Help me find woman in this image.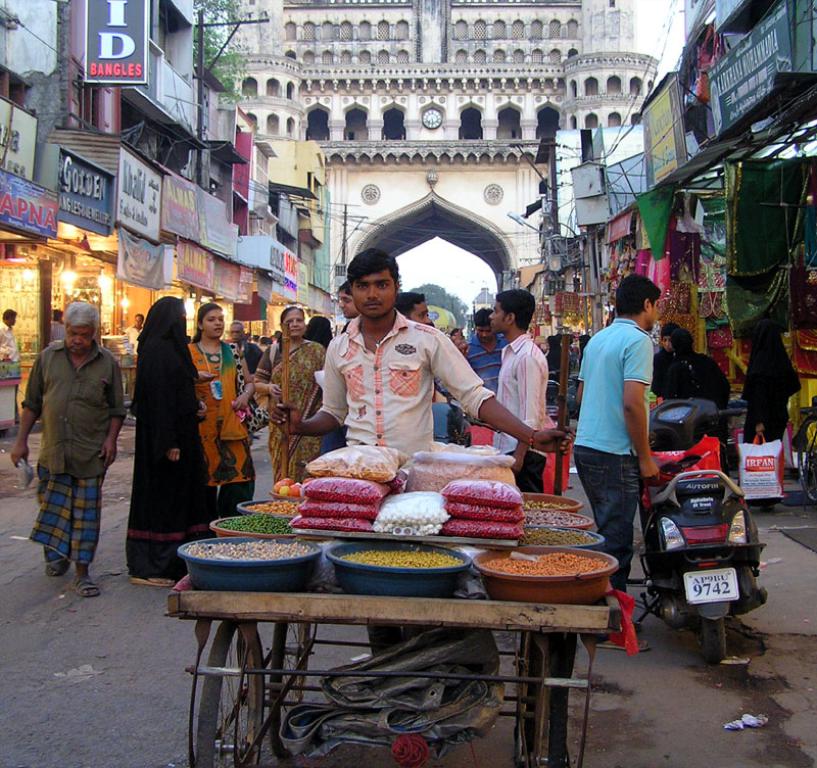
Found it: {"x1": 742, "y1": 322, "x2": 806, "y2": 511}.
